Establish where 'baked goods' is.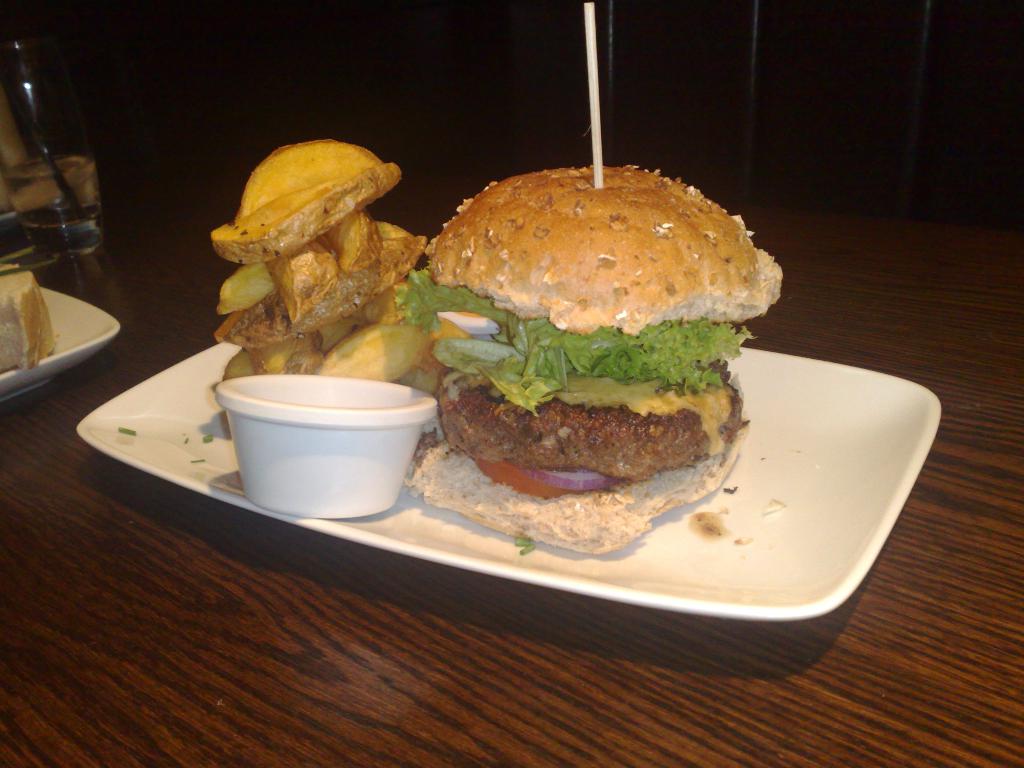
Established at Rect(392, 158, 782, 552).
